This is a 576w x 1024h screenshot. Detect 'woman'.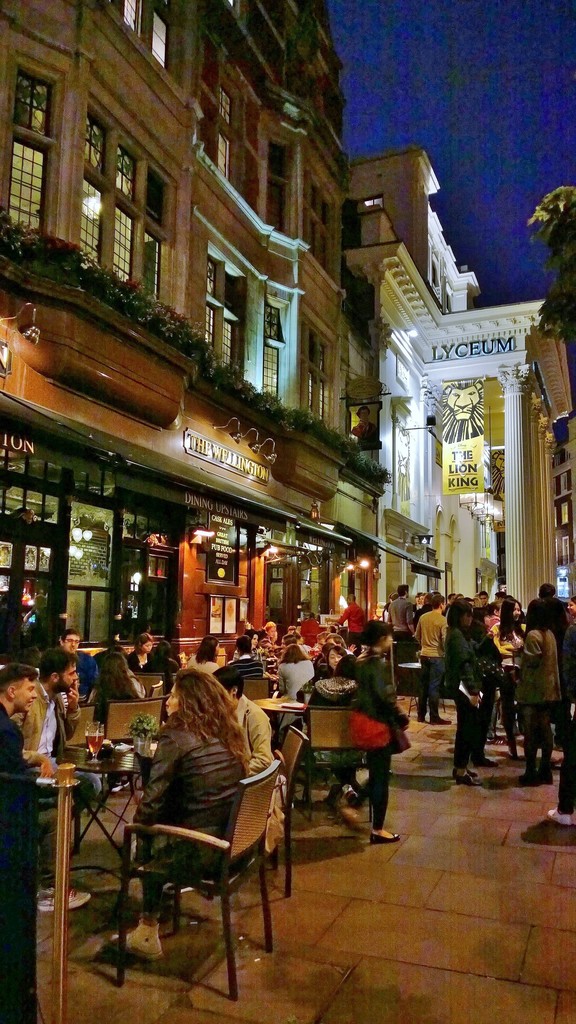
pyautogui.locateOnScreen(296, 640, 362, 803).
